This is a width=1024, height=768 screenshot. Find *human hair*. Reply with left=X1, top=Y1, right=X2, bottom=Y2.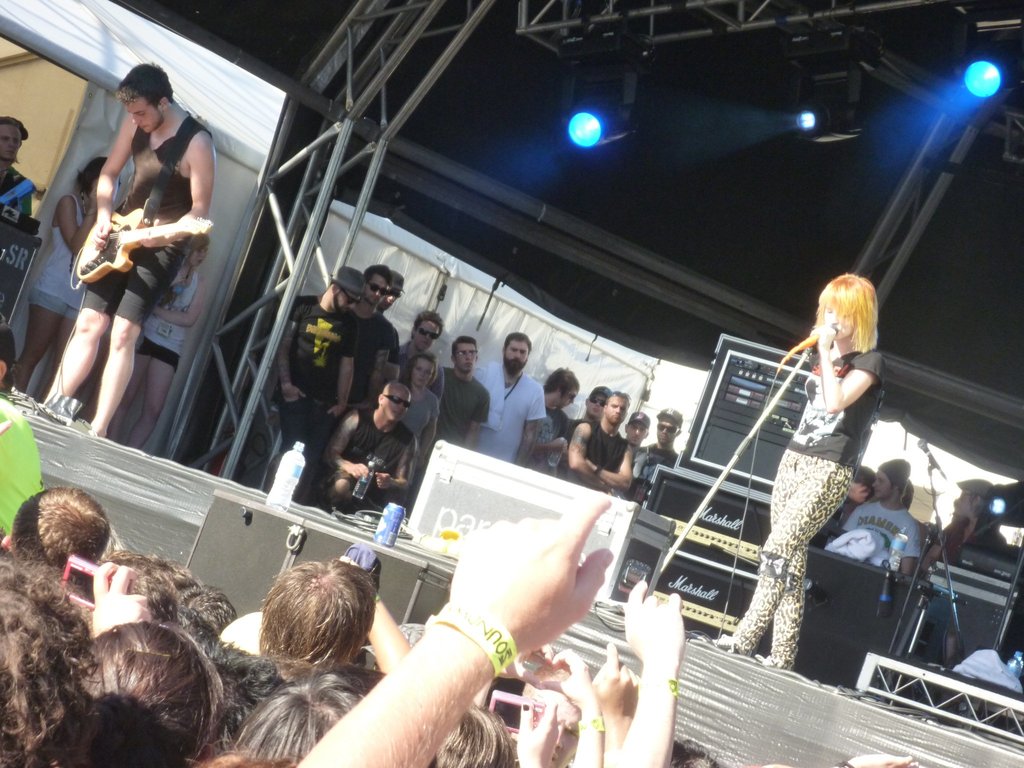
left=228, top=579, right=383, bottom=696.
